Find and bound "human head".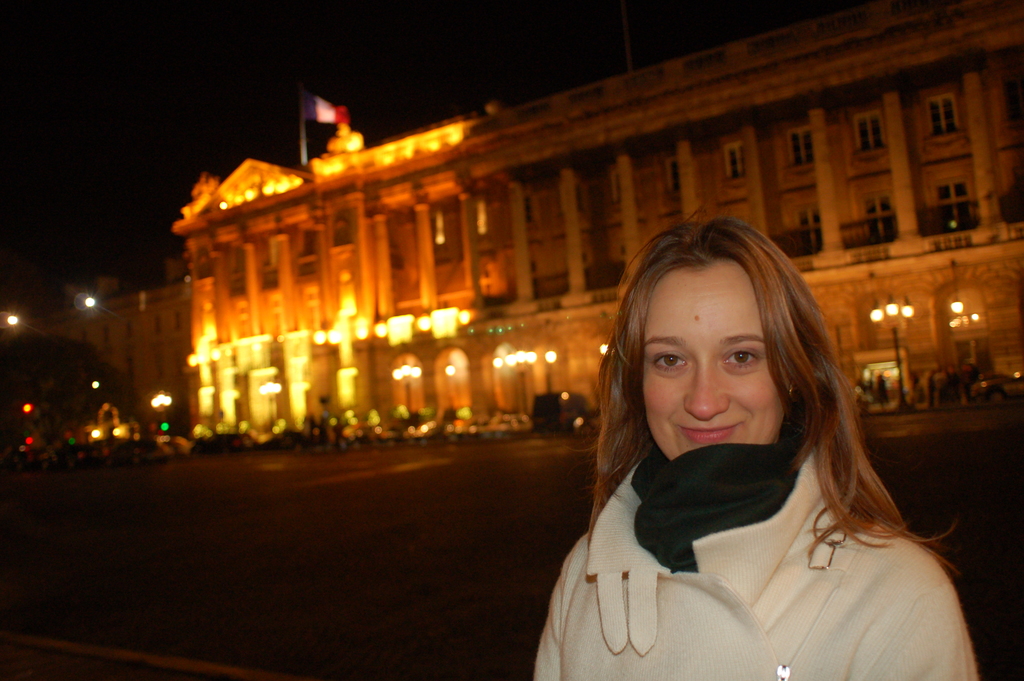
Bound: Rect(619, 221, 833, 470).
